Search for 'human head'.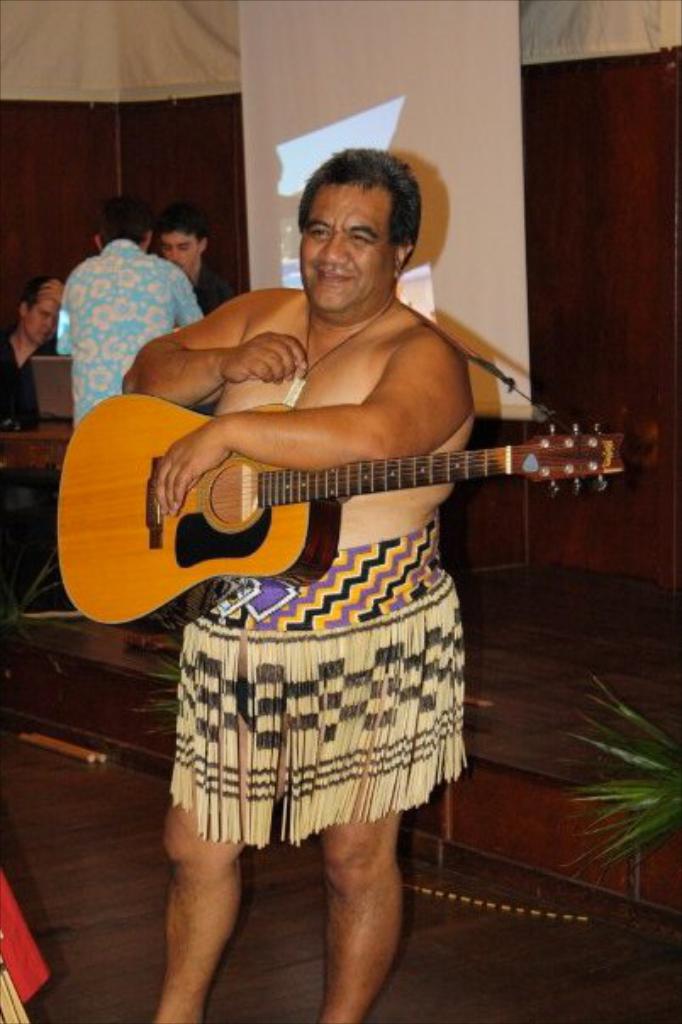
Found at Rect(260, 139, 443, 339).
